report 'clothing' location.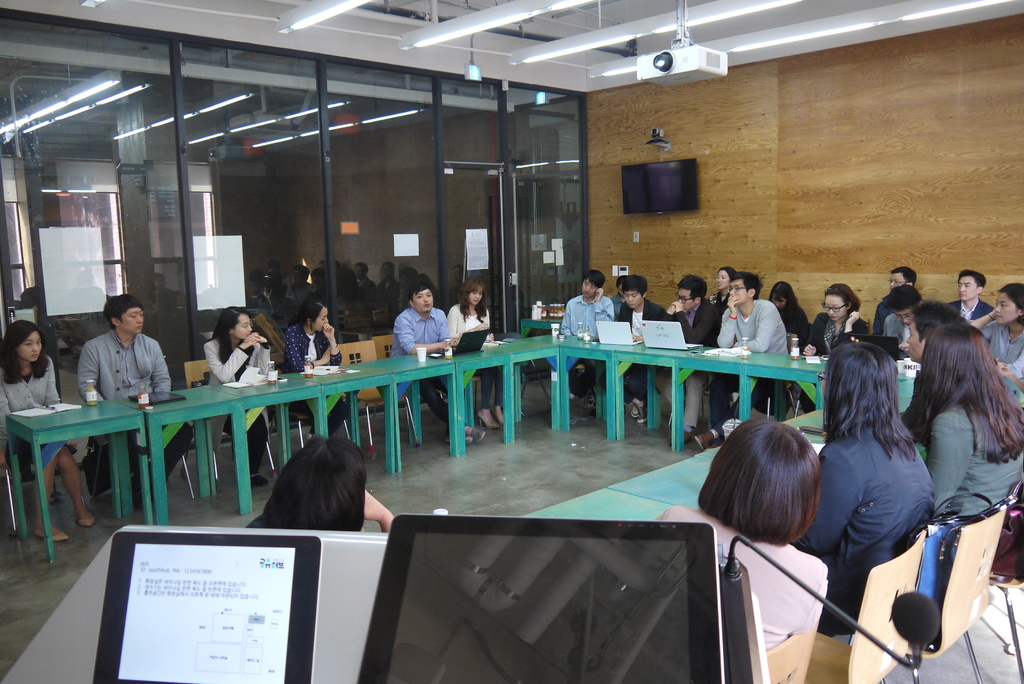
Report: bbox(390, 306, 453, 427).
